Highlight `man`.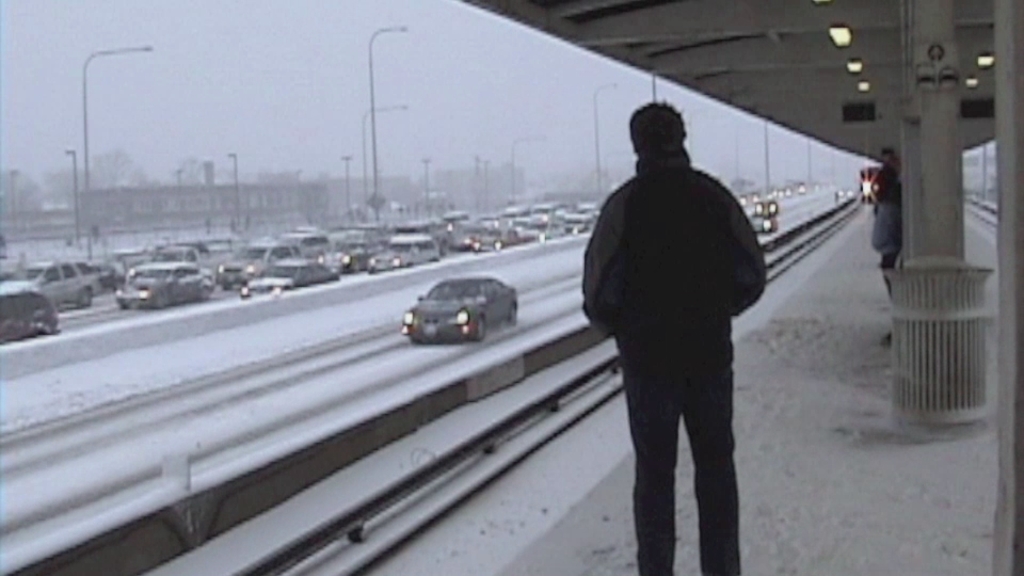
Highlighted region: <bbox>575, 95, 778, 575</bbox>.
